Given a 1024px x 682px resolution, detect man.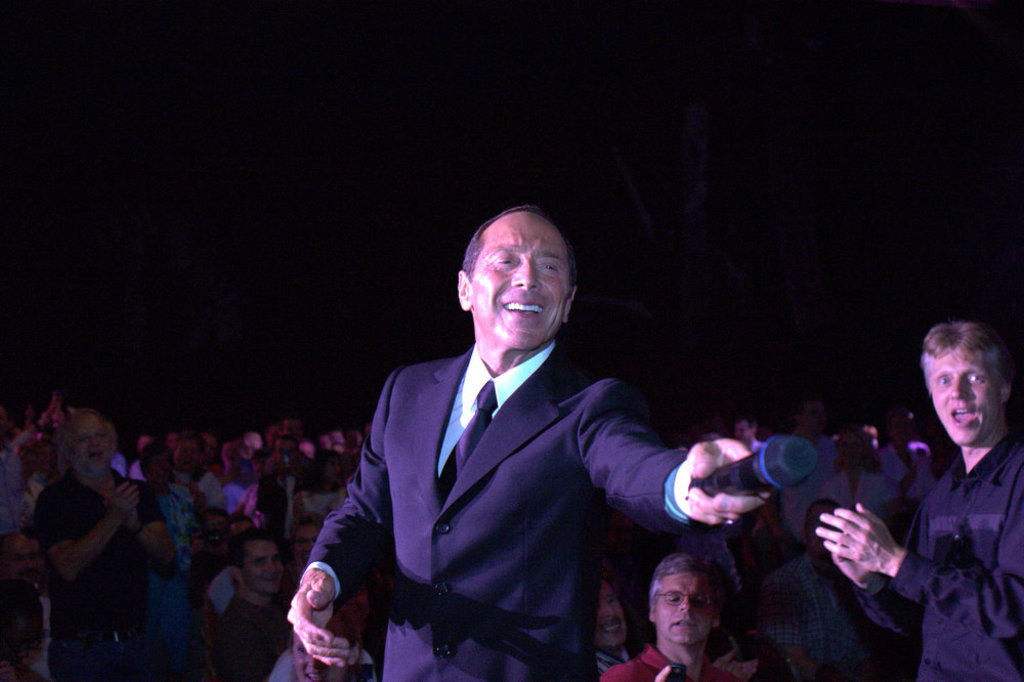
box(213, 528, 300, 681).
